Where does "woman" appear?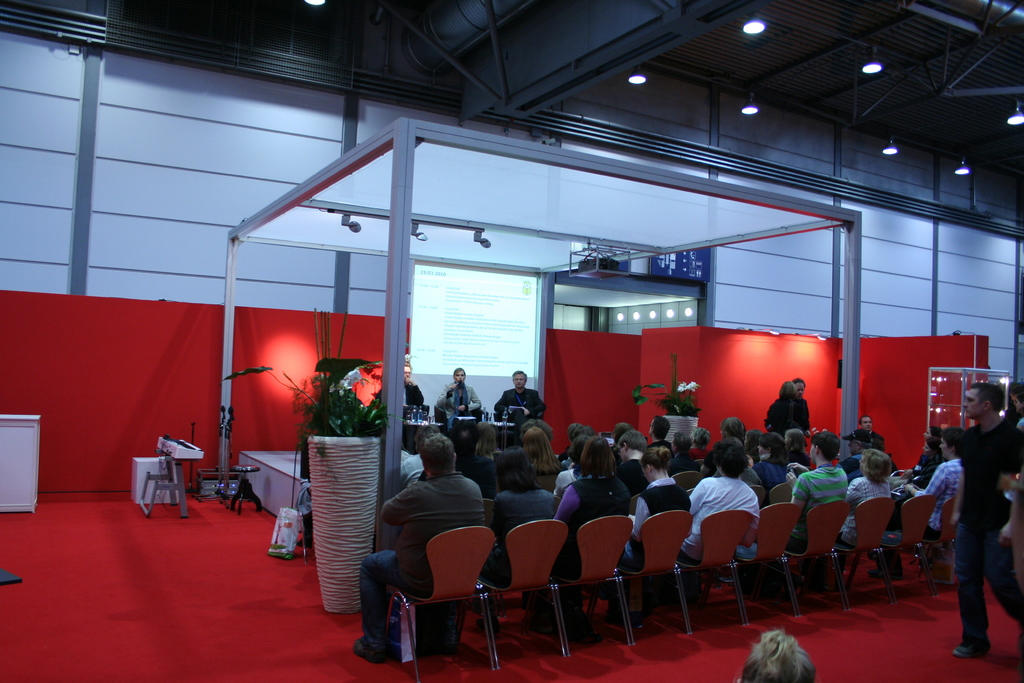
Appears at 601,446,693,633.
